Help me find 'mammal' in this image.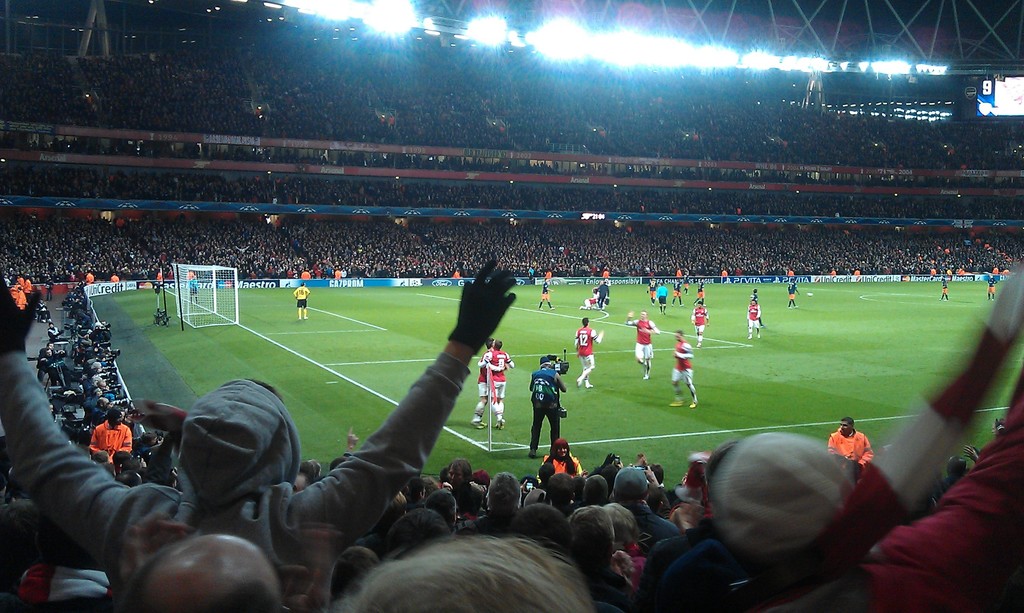
Found it: 824:415:872:472.
